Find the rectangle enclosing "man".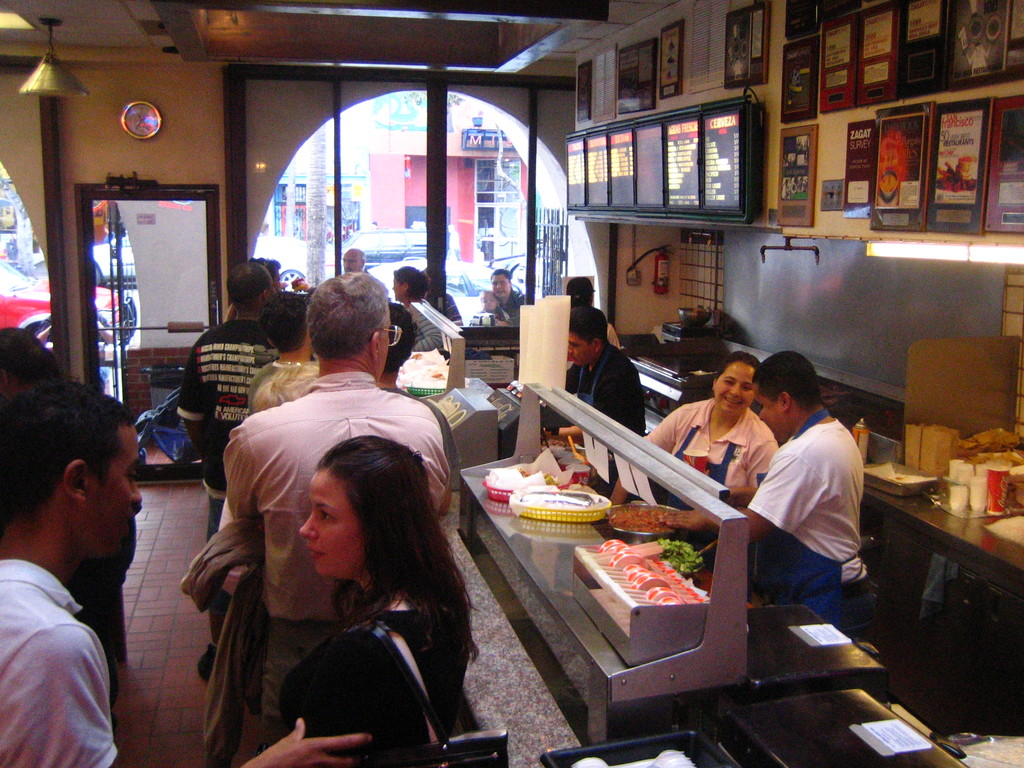
{"left": 221, "top": 268, "right": 451, "bottom": 747}.
